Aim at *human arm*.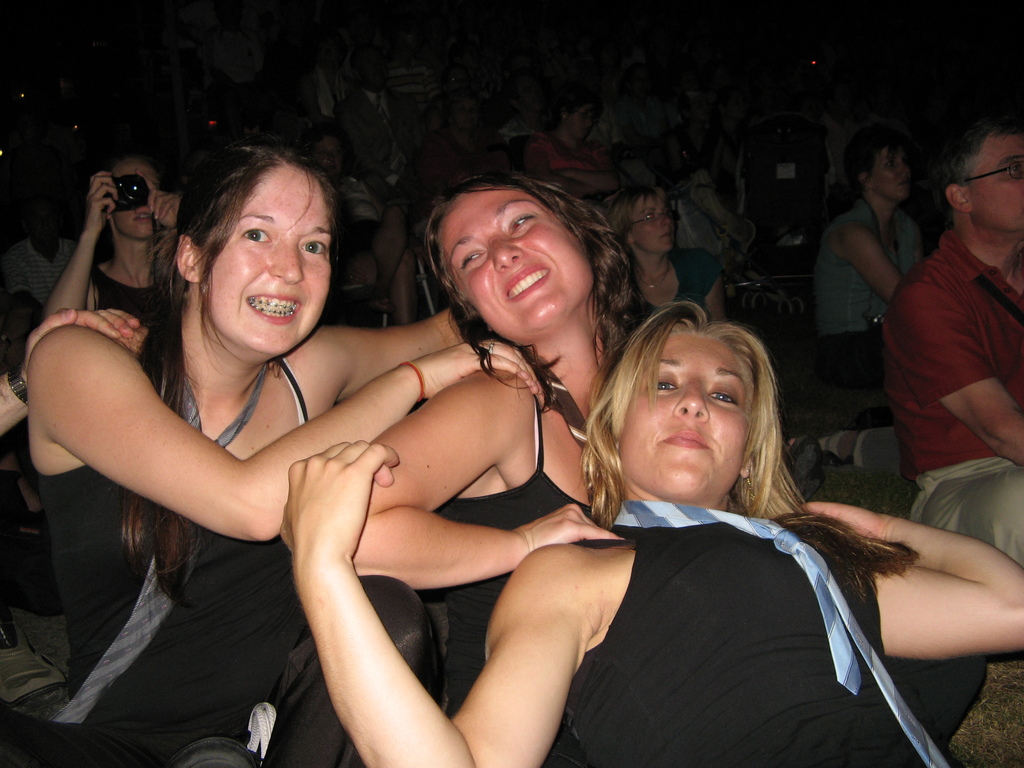
Aimed at Rect(554, 148, 626, 196).
